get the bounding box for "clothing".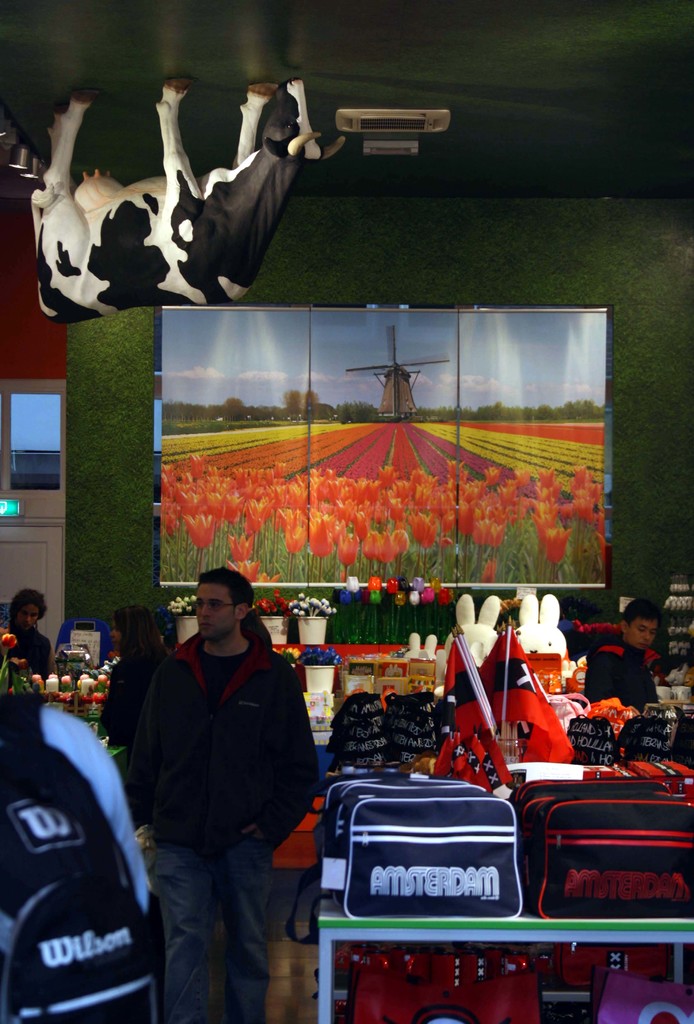
[x1=150, y1=598, x2=278, y2=1023].
